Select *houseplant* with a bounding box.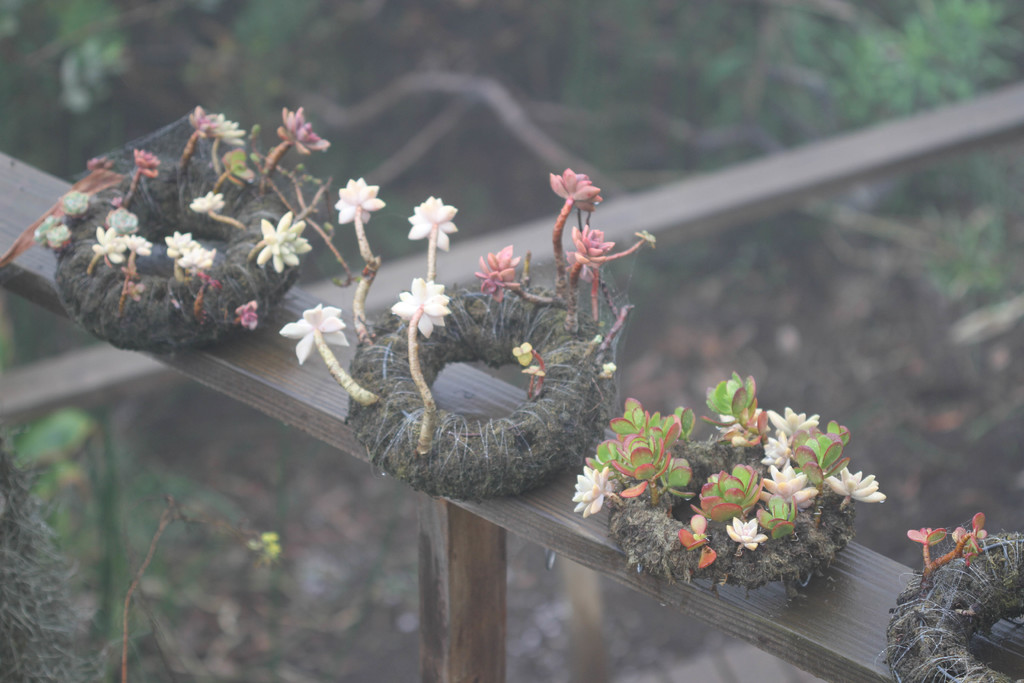
[left=574, top=370, right=890, bottom=599].
